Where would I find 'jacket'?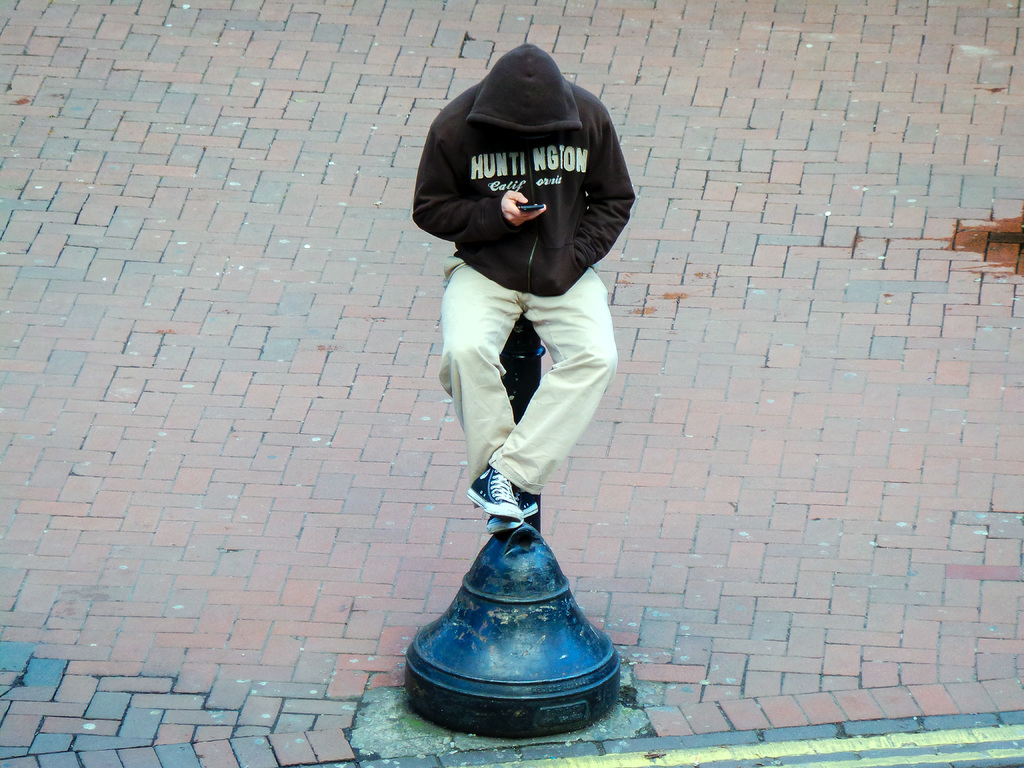
At 407,38,630,291.
